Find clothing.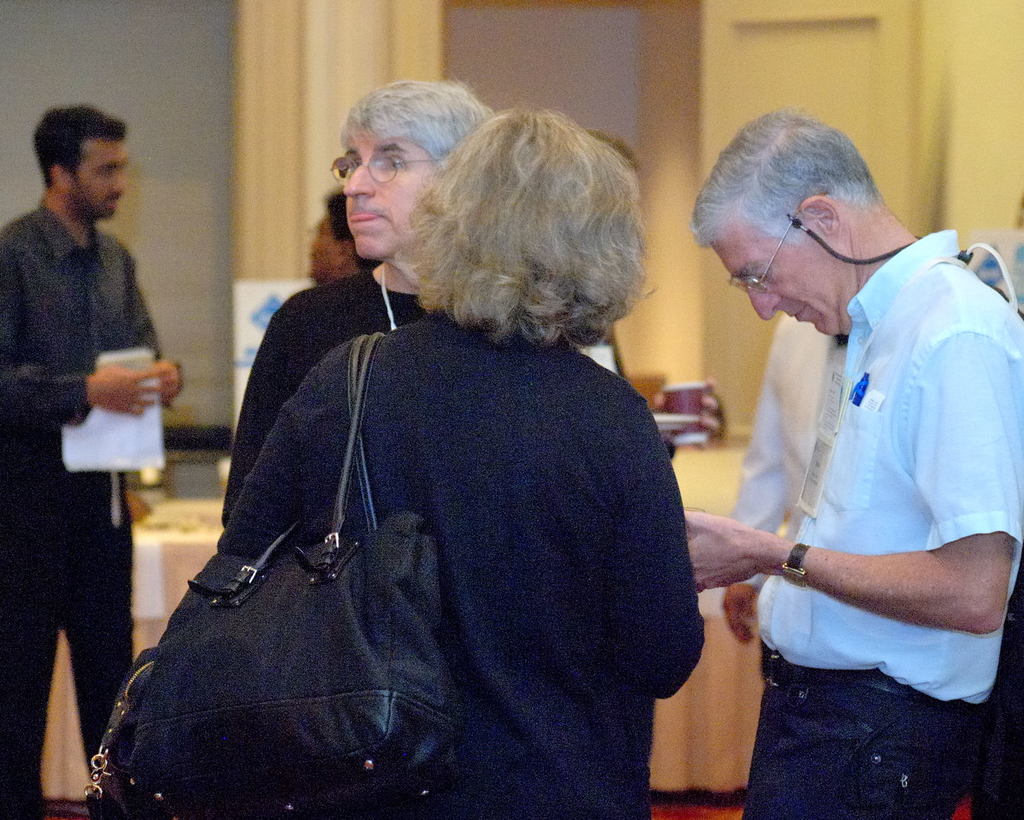
pyautogui.locateOnScreen(225, 274, 441, 523).
